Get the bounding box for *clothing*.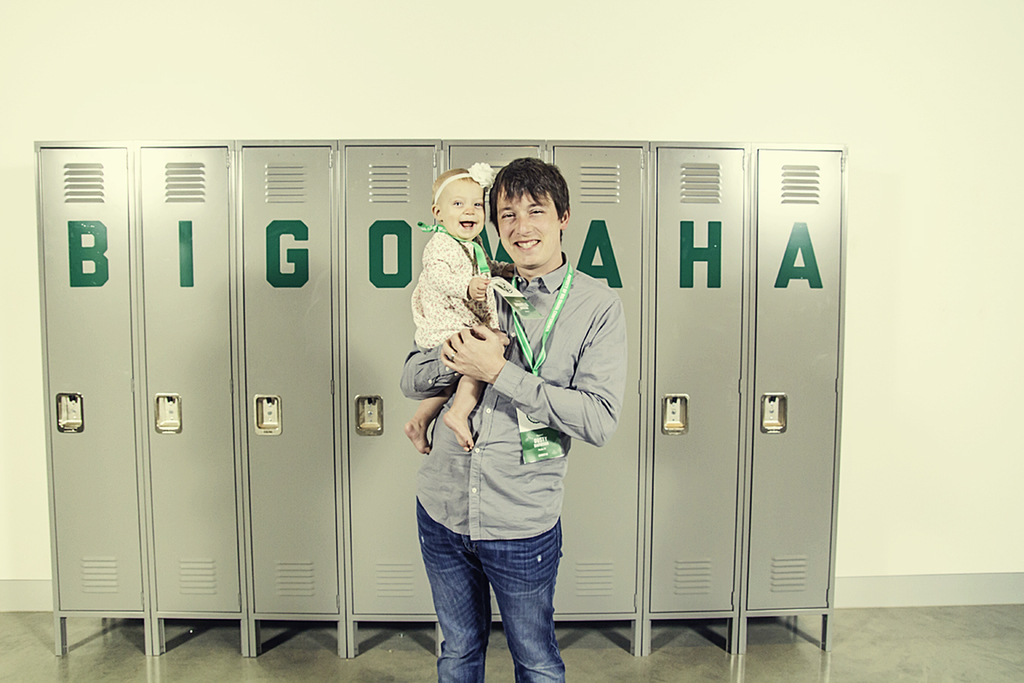
detection(415, 235, 497, 356).
